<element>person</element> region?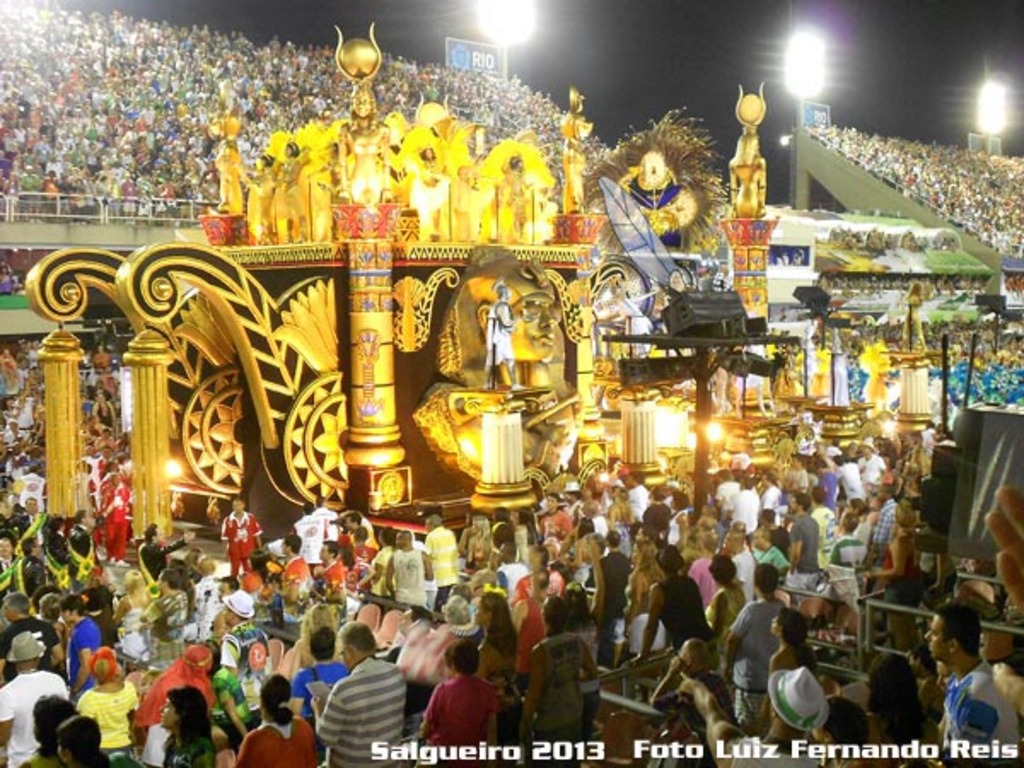
select_region(788, 490, 824, 584)
